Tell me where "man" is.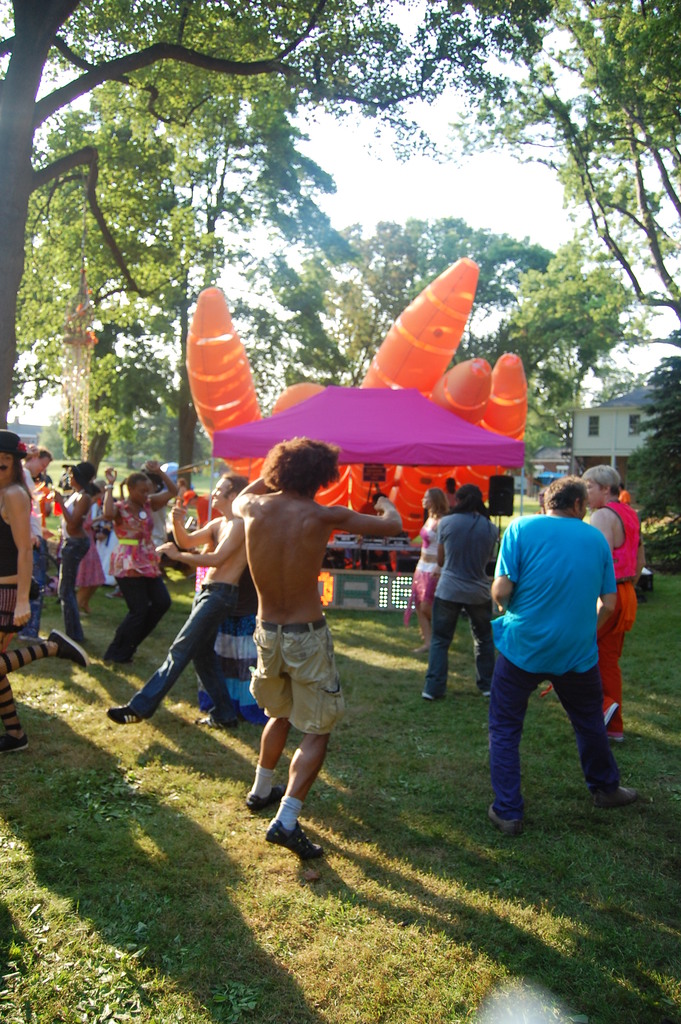
"man" is at left=218, top=437, right=415, bottom=864.
